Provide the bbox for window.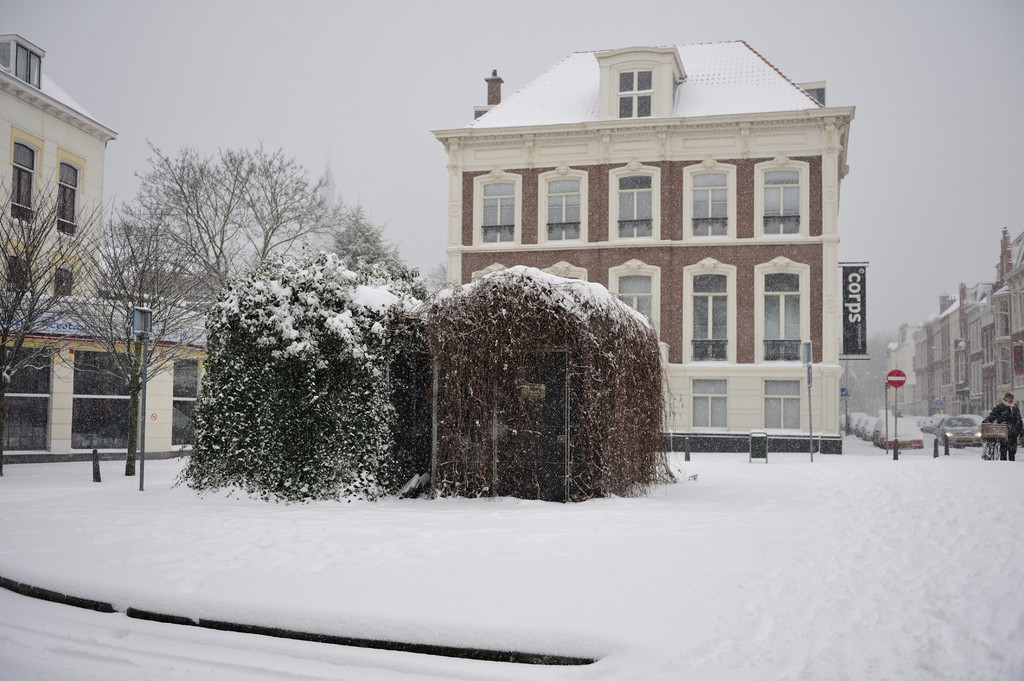
(595, 44, 677, 119).
